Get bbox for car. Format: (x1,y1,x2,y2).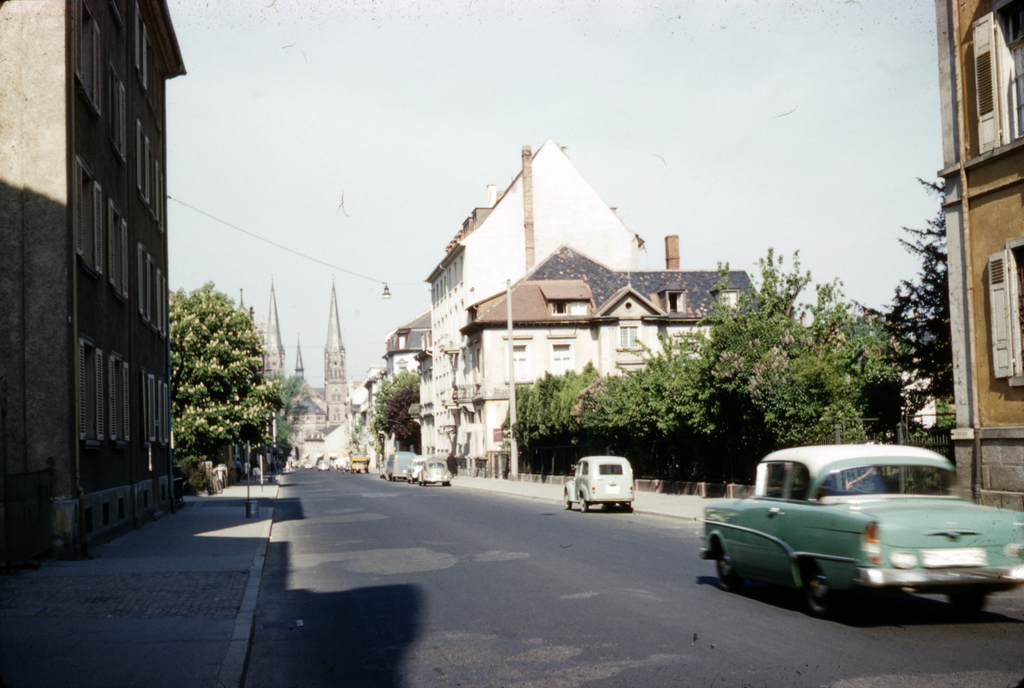
(699,444,1023,620).
